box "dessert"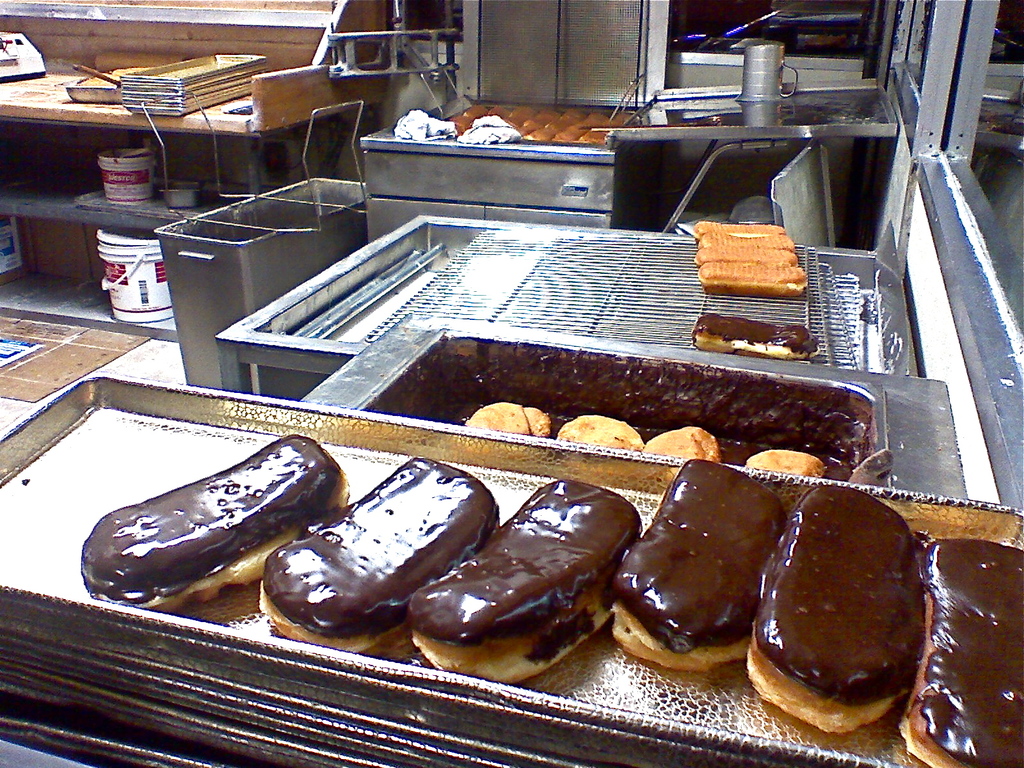
75:428:353:614
